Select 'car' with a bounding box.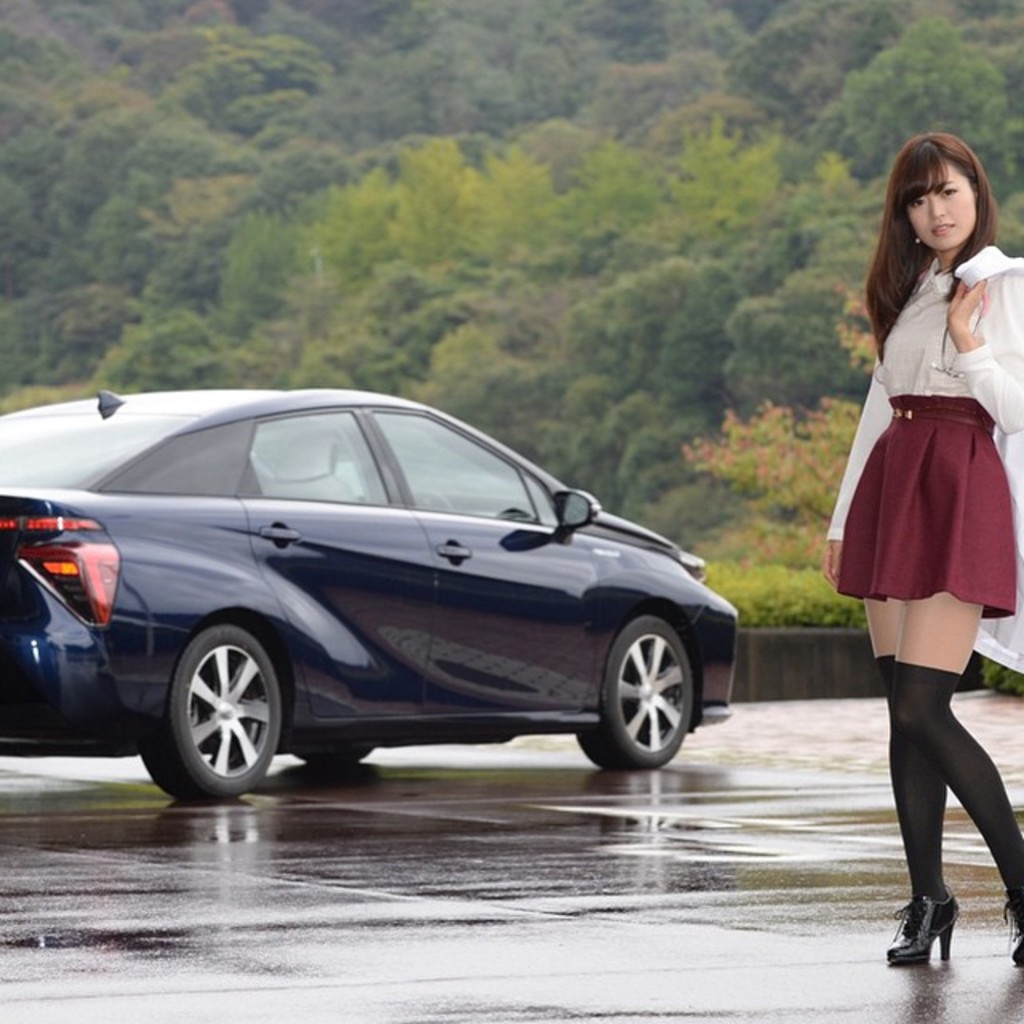
<region>0, 387, 749, 813</region>.
